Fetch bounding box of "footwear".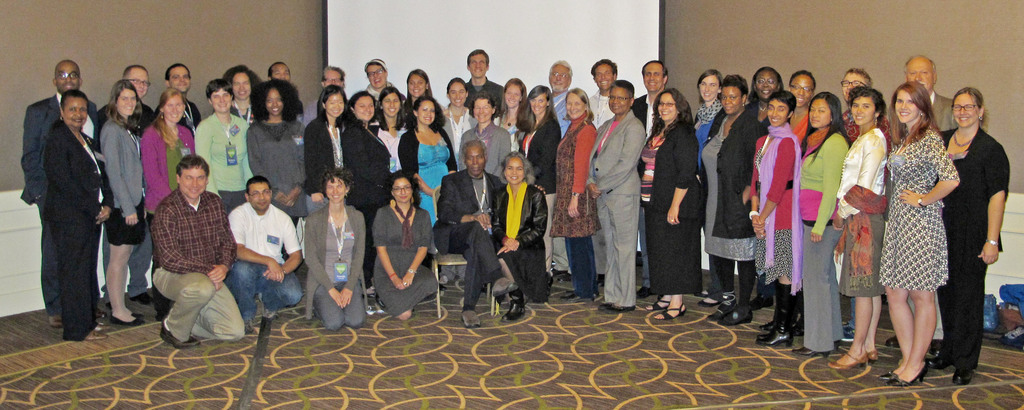
Bbox: 698/299/718/305.
